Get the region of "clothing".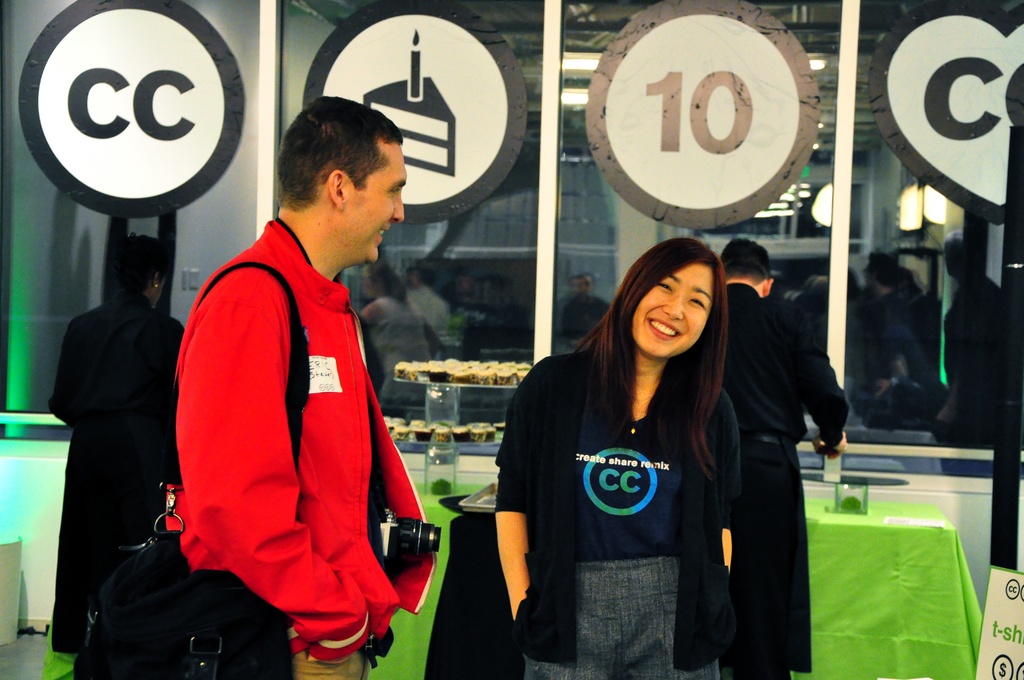
[x1=54, y1=300, x2=194, y2=676].
